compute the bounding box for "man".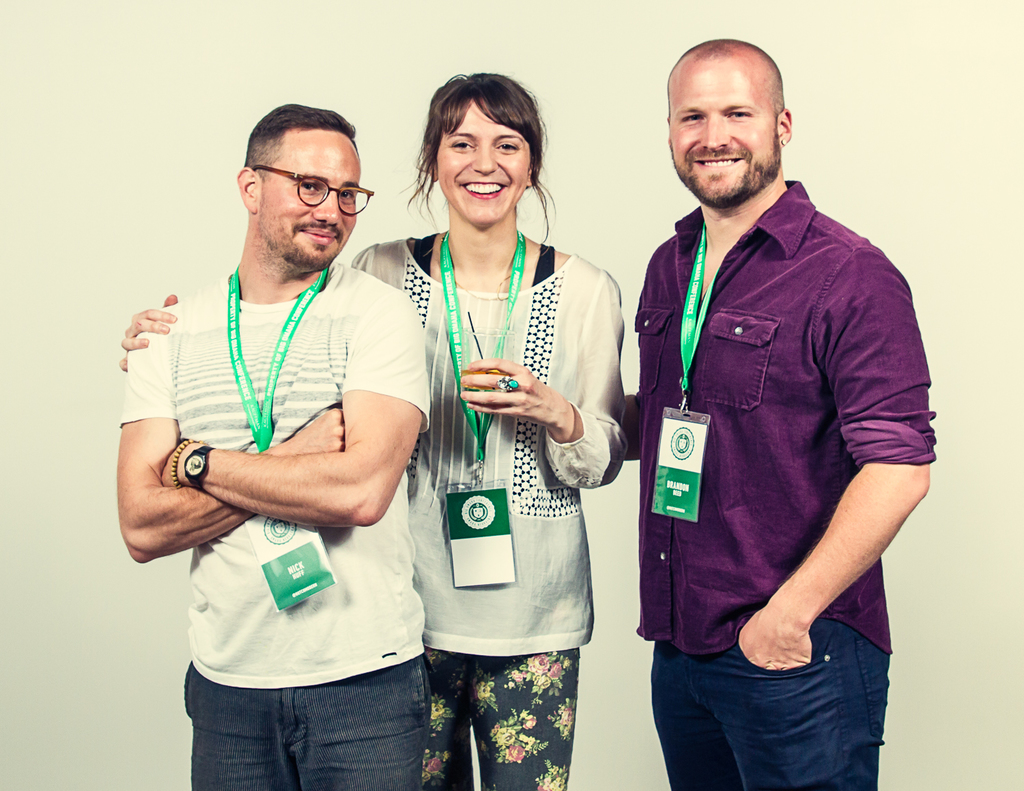
rect(614, 27, 933, 777).
